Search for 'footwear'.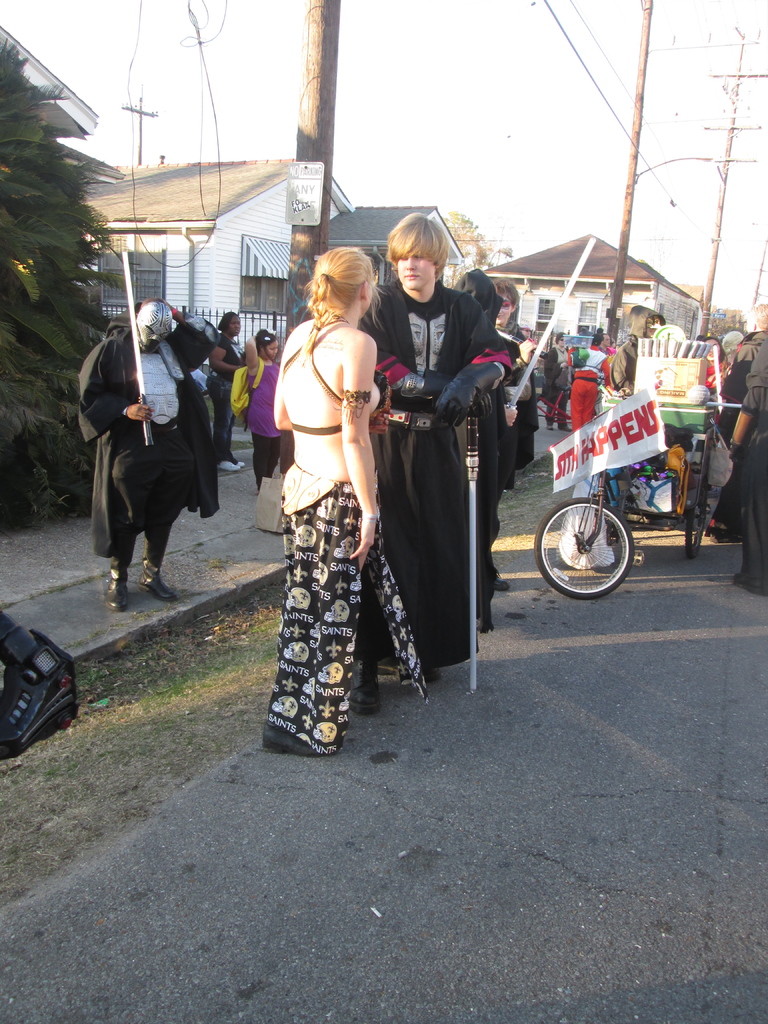
Found at BBox(356, 655, 382, 716).
